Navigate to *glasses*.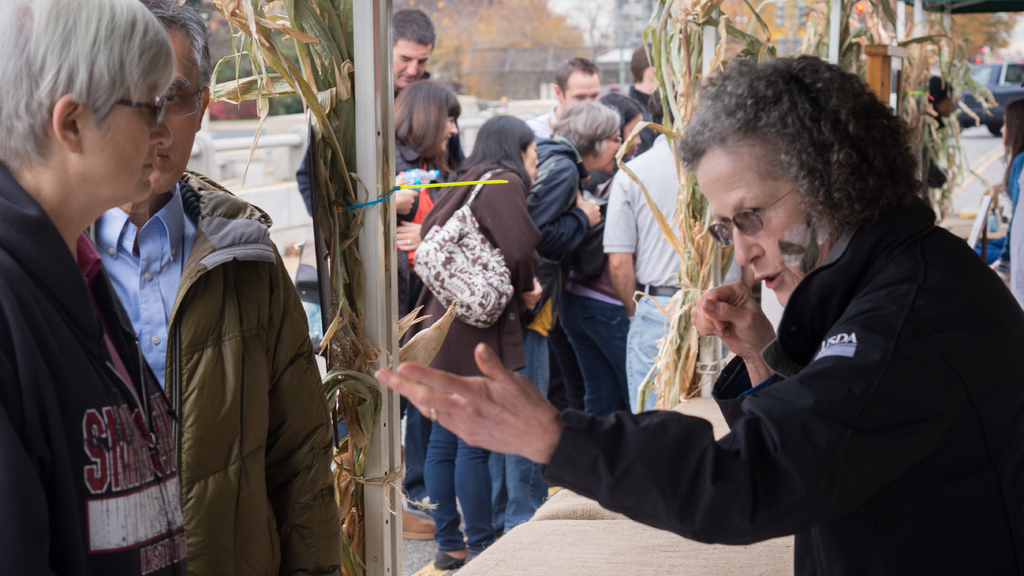
Navigation target: <box>611,136,621,141</box>.
